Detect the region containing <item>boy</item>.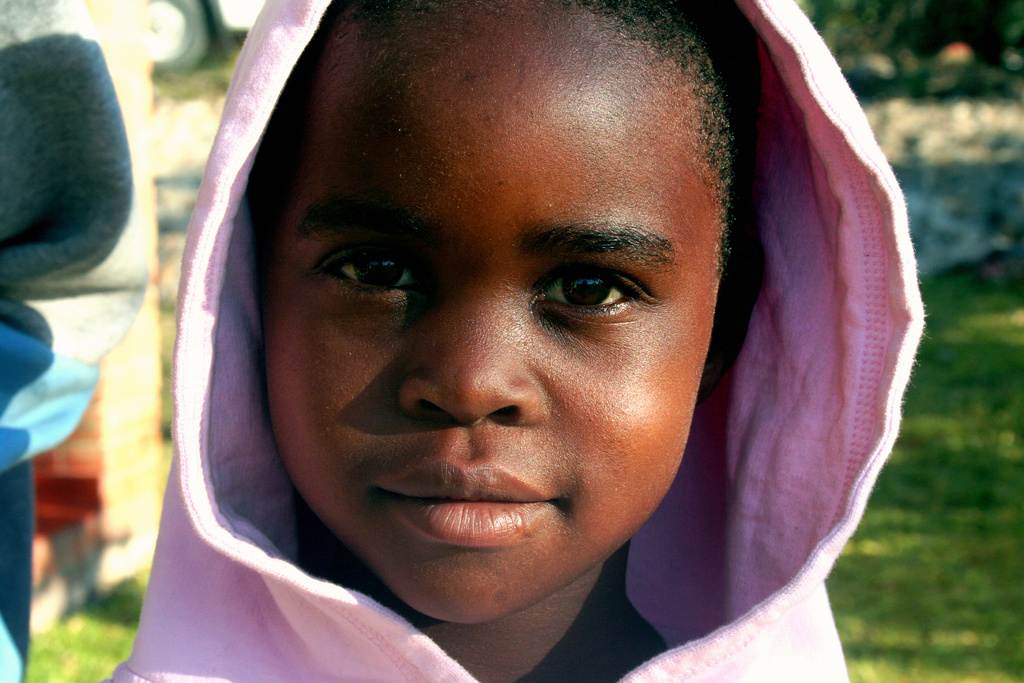
BBox(128, 0, 884, 660).
